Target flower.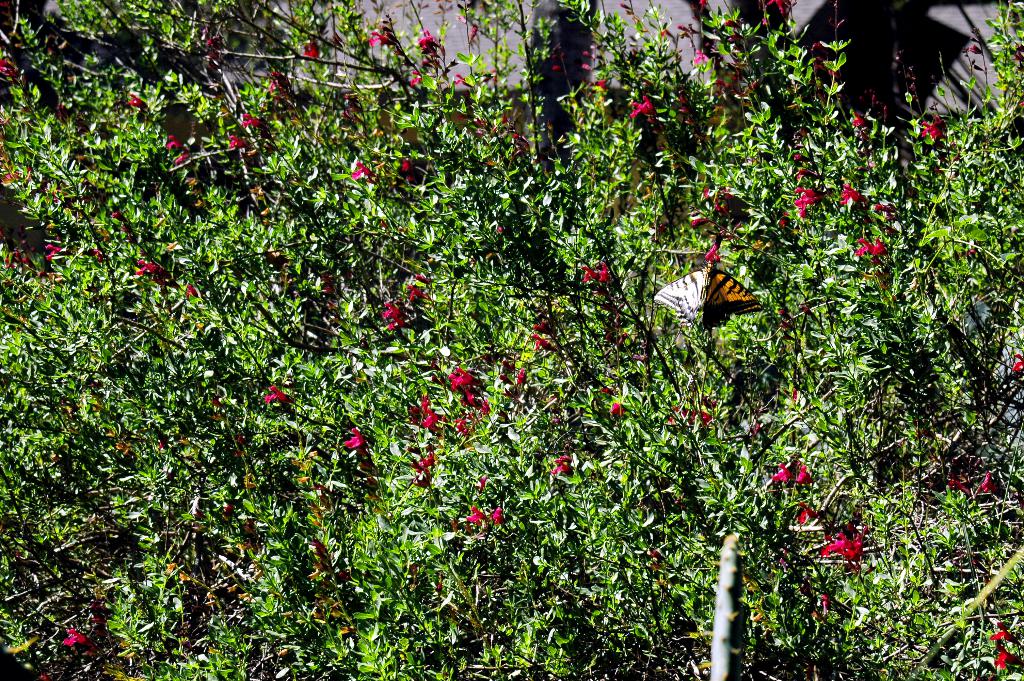
Target region: 702/242/721/263.
